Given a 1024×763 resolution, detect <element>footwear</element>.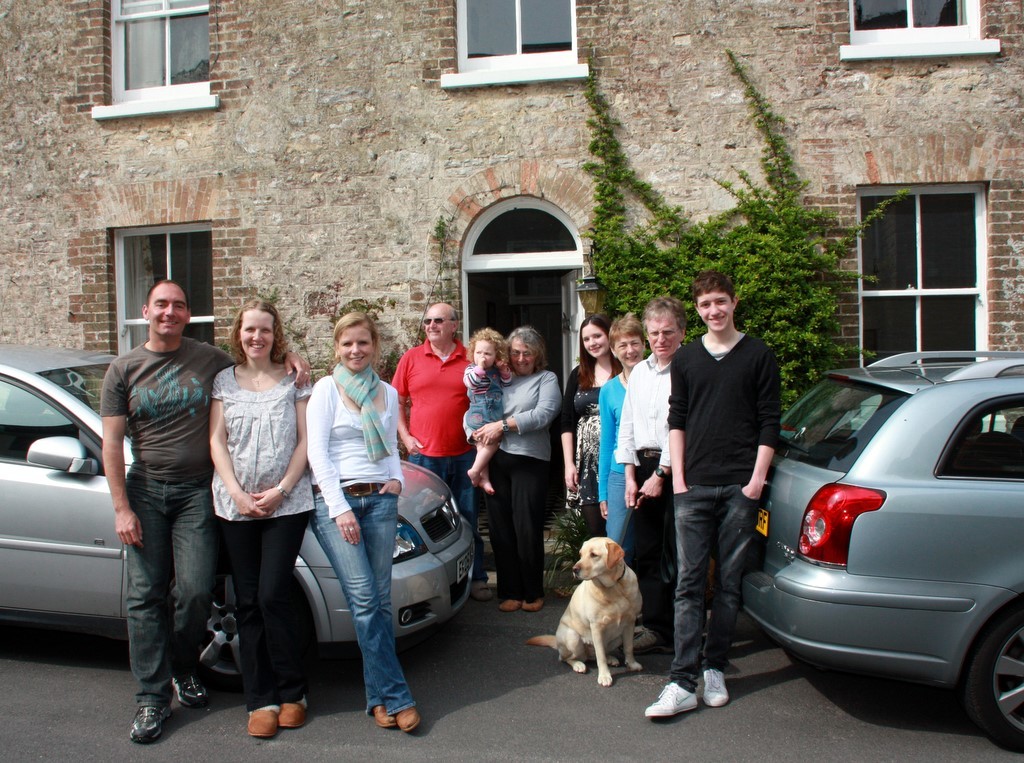
(left=501, top=598, right=519, bottom=615).
